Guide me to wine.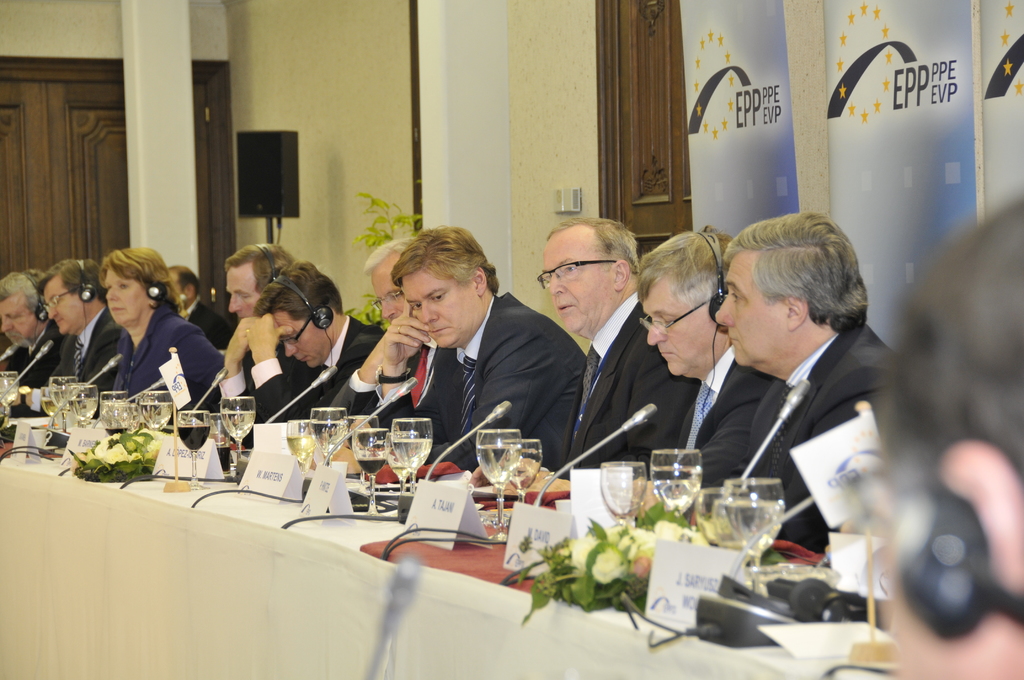
Guidance: BBox(0, 414, 8, 428).
